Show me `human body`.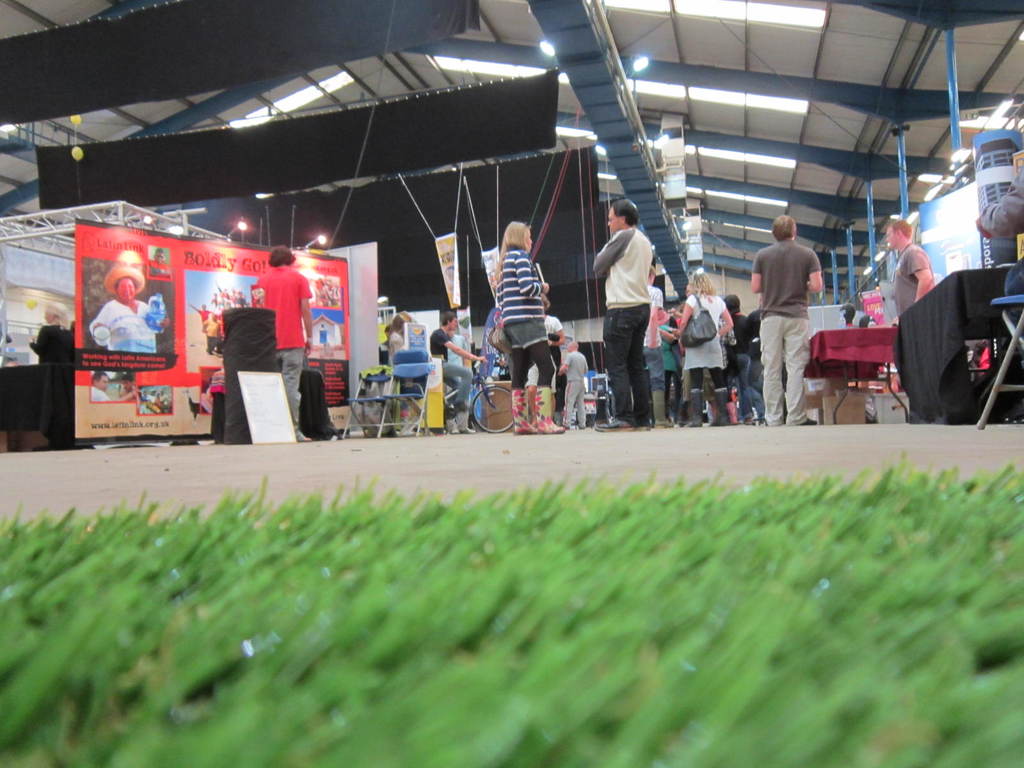
`human body` is here: rect(564, 353, 587, 426).
